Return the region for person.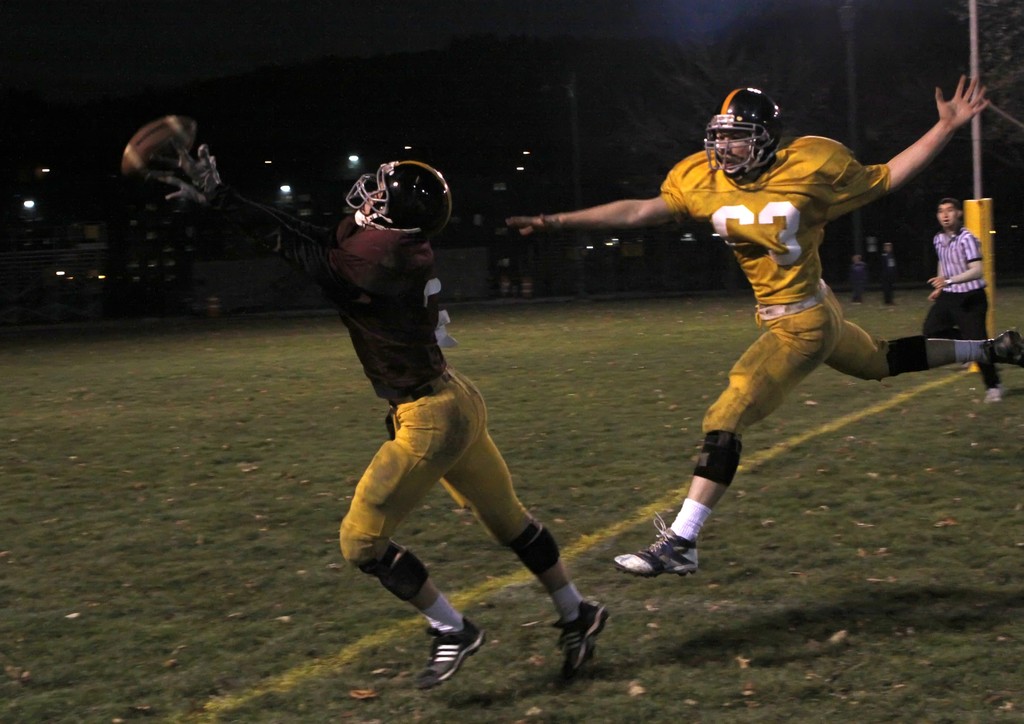
select_region(877, 243, 901, 312).
